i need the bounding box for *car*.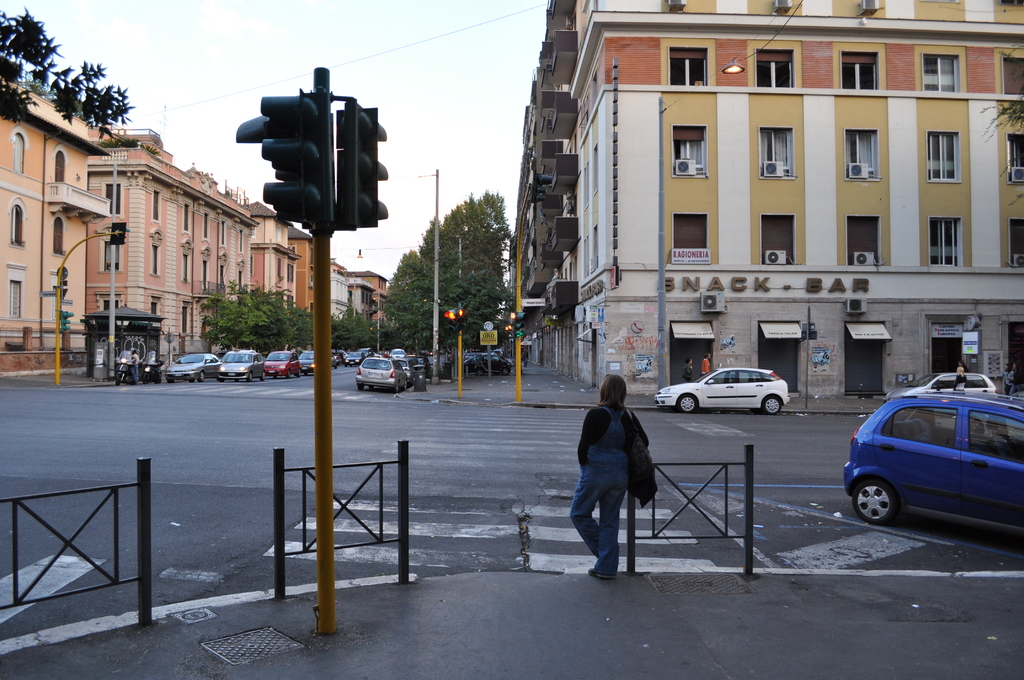
Here it is: 881:371:997:403.
